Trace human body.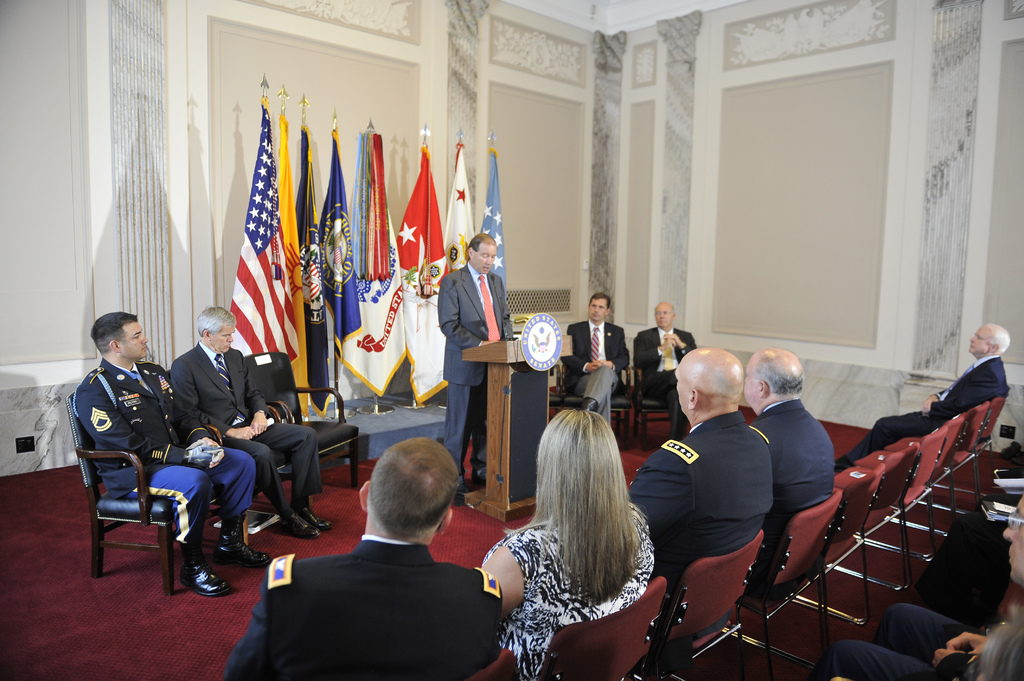
Traced to <region>225, 435, 500, 680</region>.
